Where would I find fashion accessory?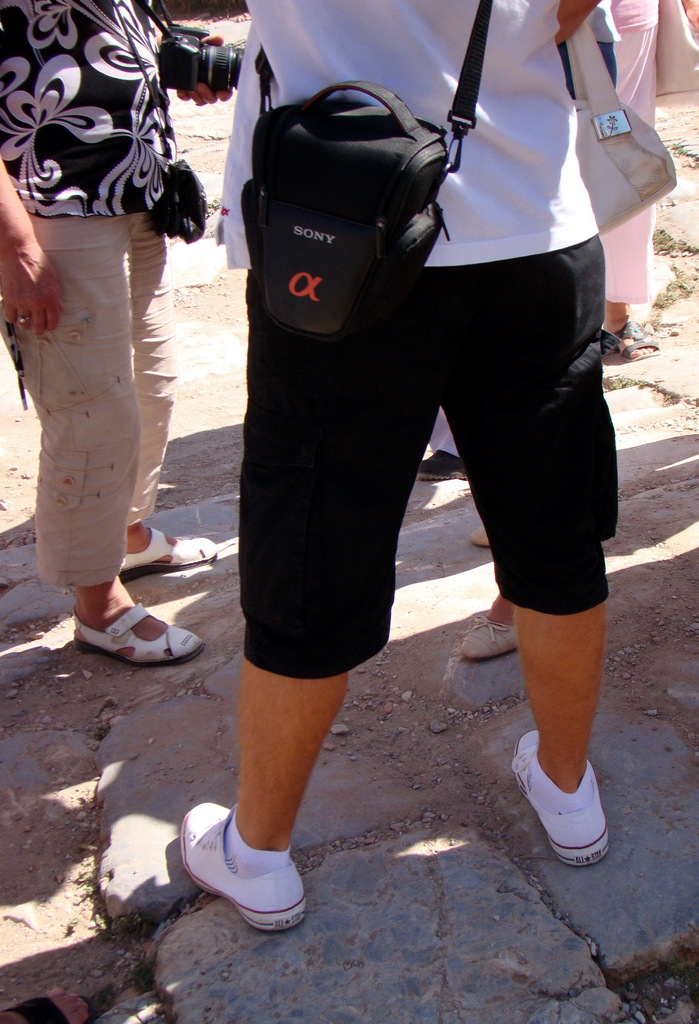
At {"x1": 508, "y1": 729, "x2": 612, "y2": 867}.
